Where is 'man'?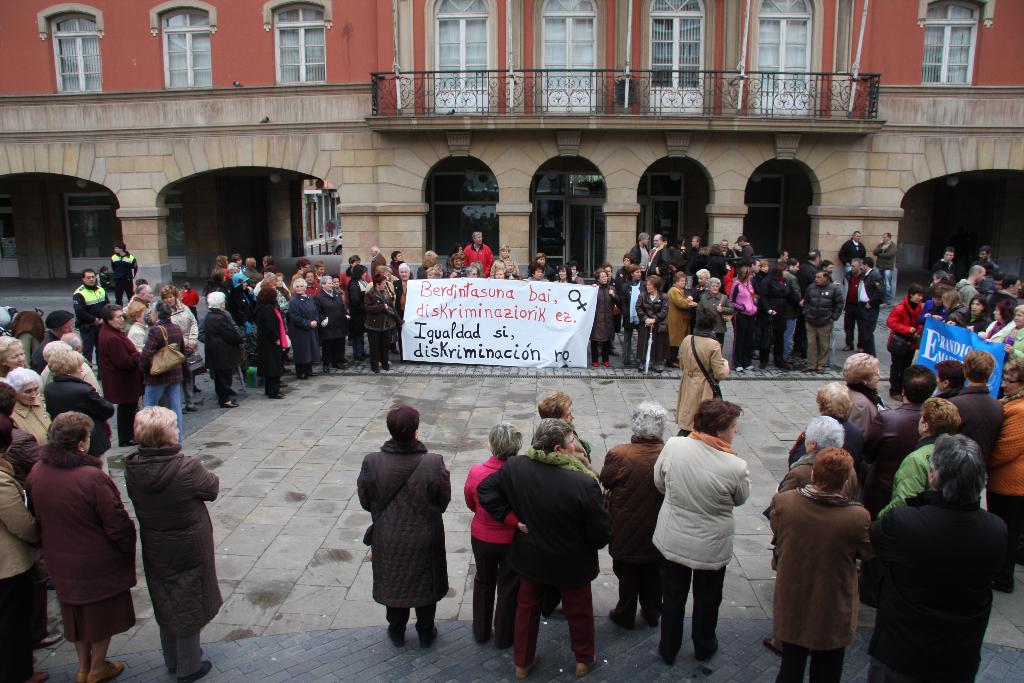
BBox(977, 248, 1000, 276).
